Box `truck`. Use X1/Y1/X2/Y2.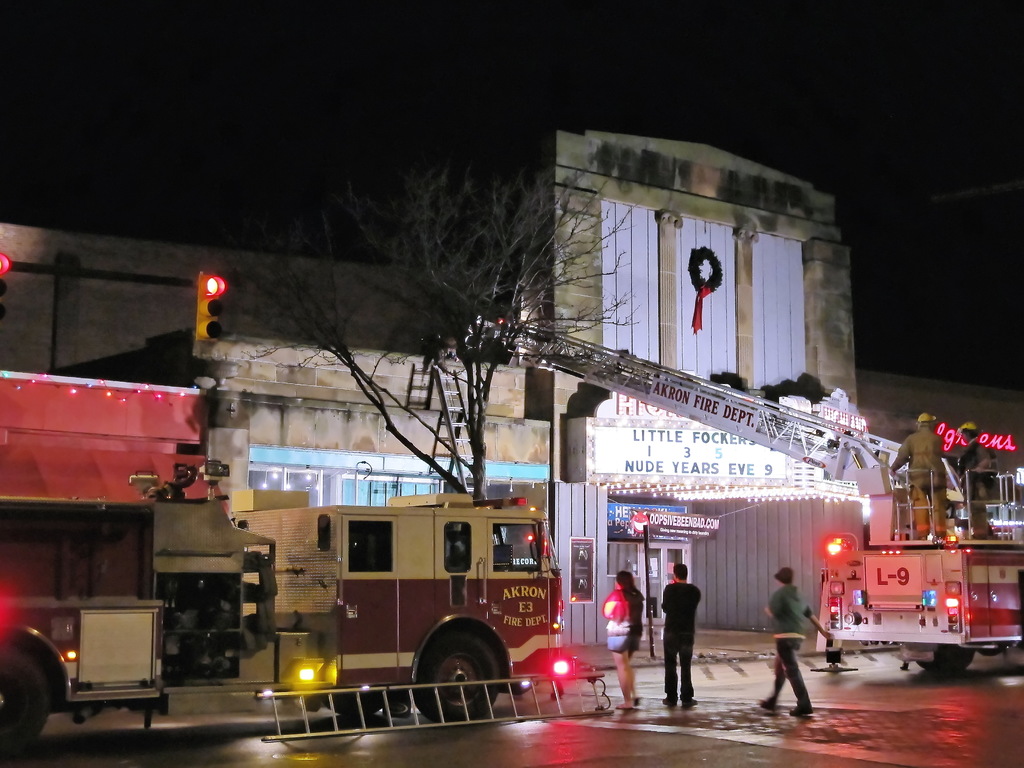
0/456/569/748.
